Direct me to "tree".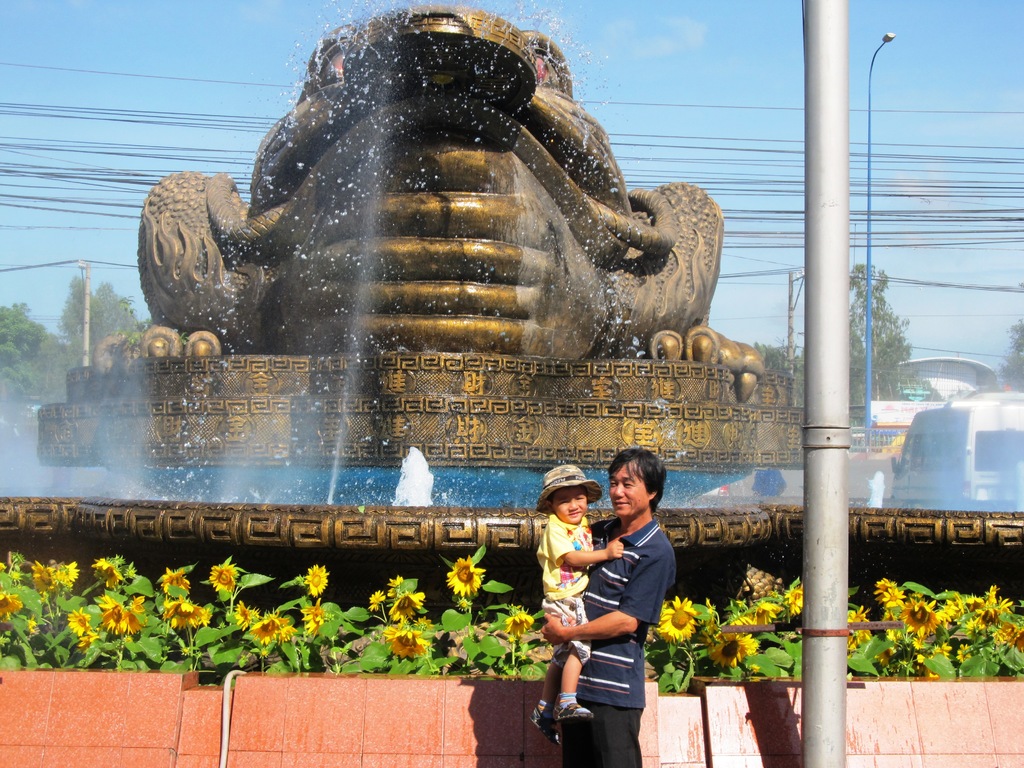
Direction: 843 257 918 410.
